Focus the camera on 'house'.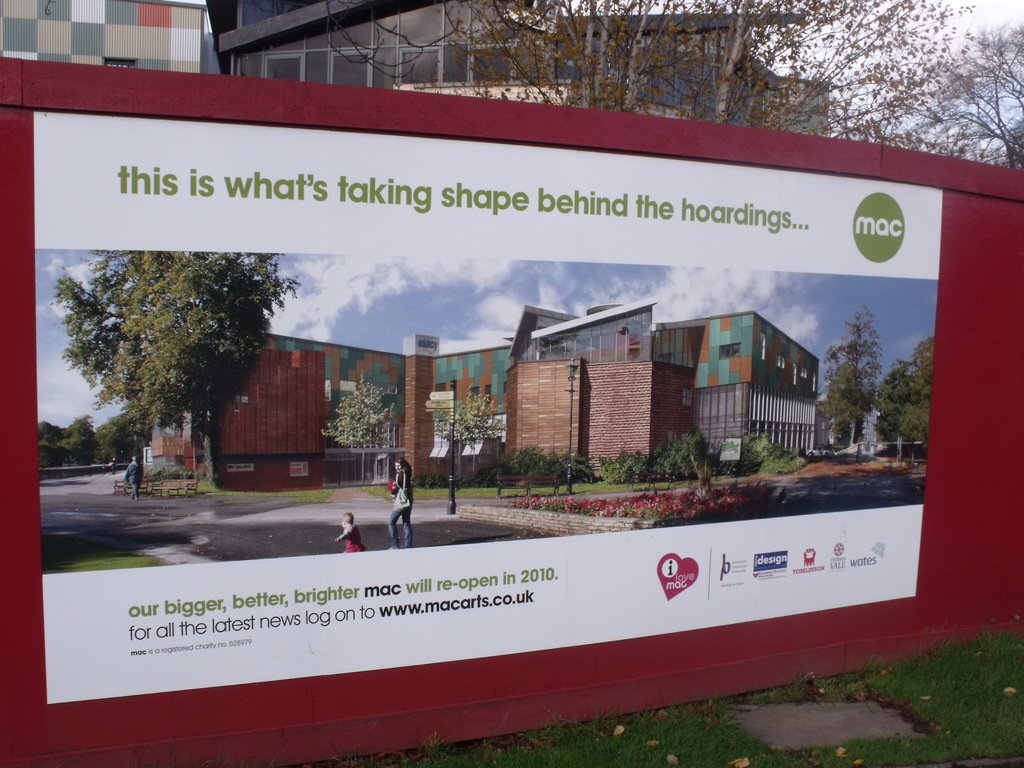
Focus region: Rect(0, 0, 203, 68).
